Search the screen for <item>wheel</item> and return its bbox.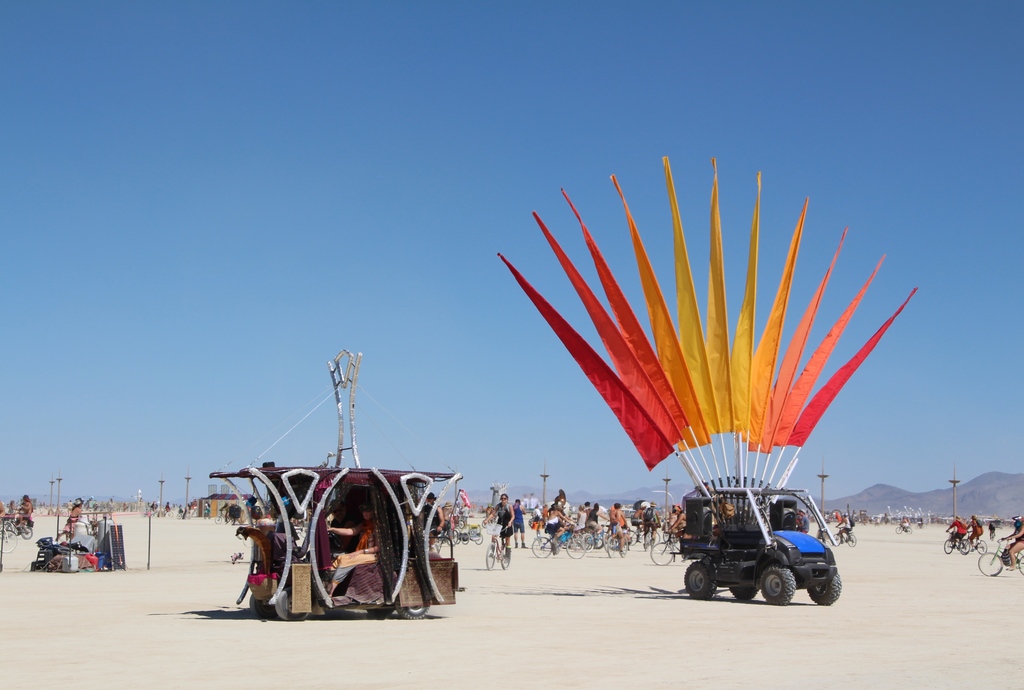
Found: bbox=[992, 534, 993, 541].
